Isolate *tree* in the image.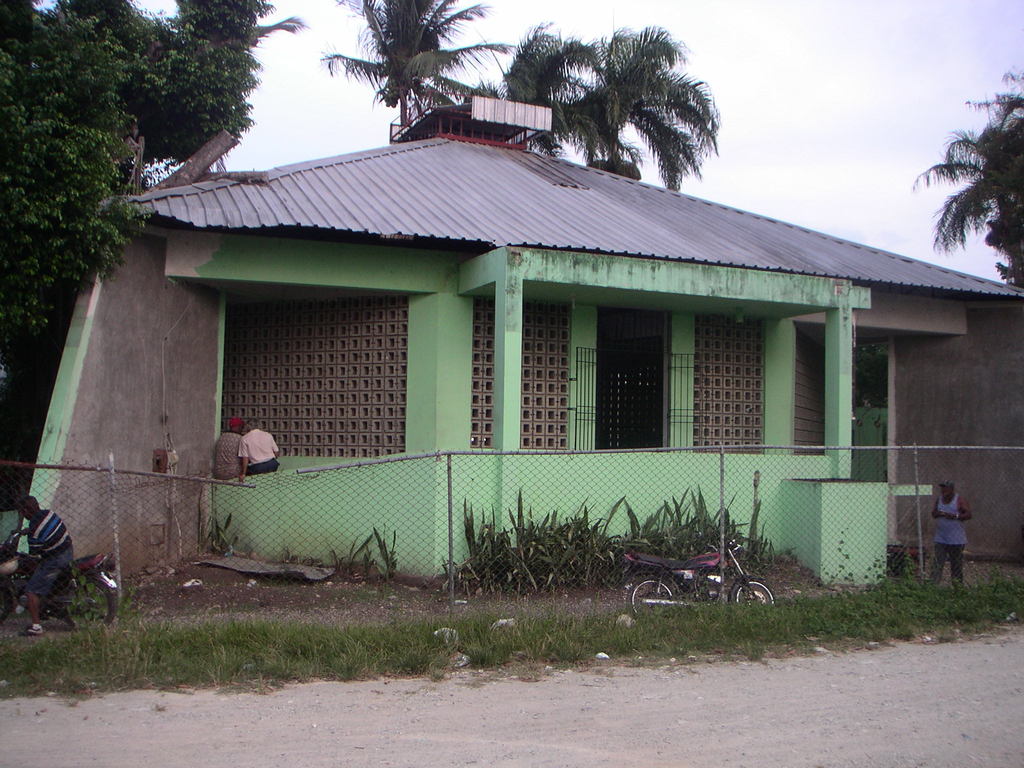
Isolated region: 0, 0, 312, 366.
